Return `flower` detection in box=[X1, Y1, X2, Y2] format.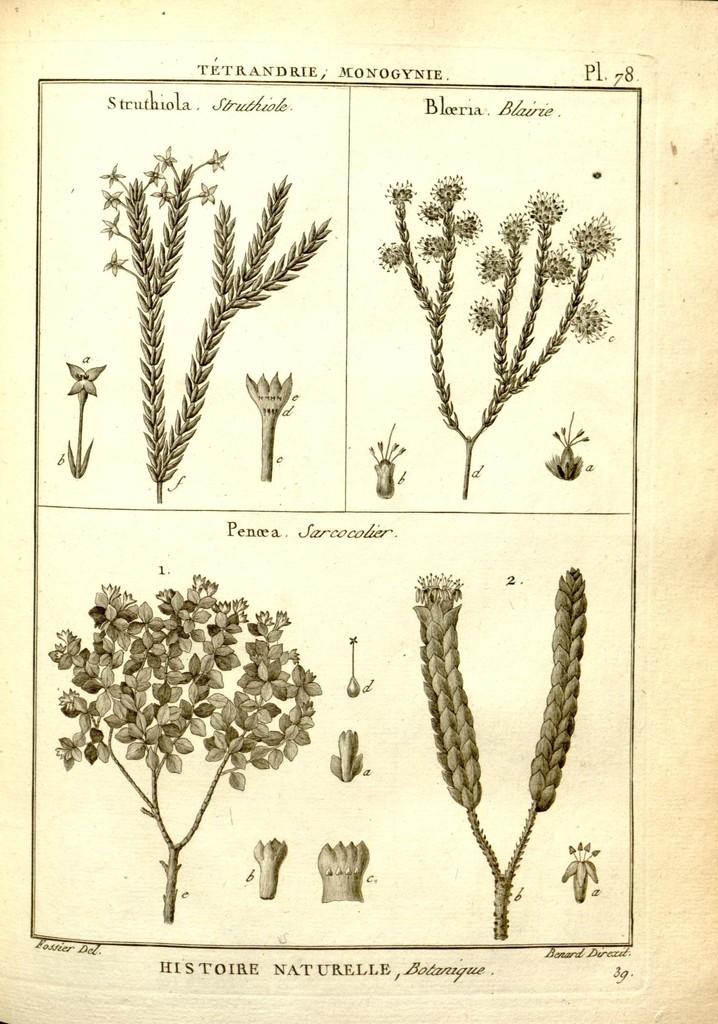
box=[51, 579, 334, 775].
